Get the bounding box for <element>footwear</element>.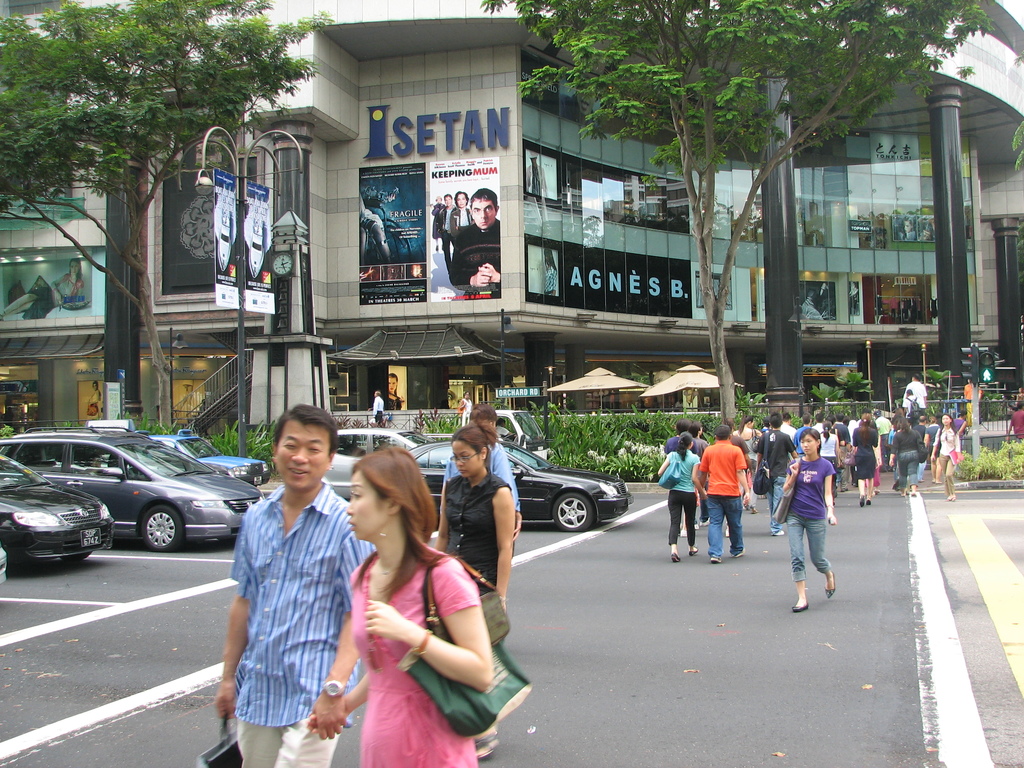
<bbox>858, 499, 863, 508</bbox>.
